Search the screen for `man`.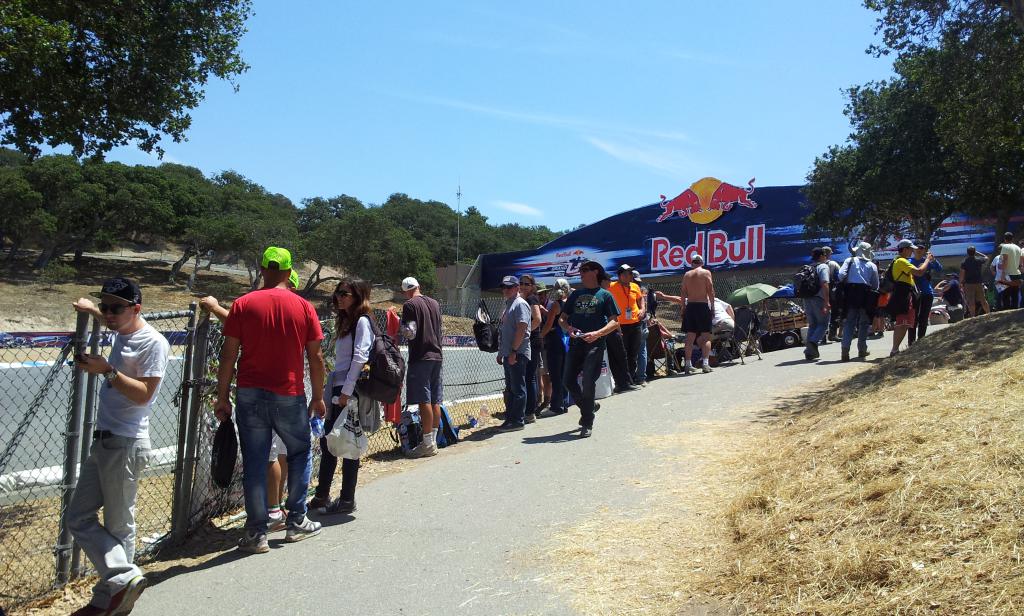
Found at bbox(956, 244, 988, 316).
